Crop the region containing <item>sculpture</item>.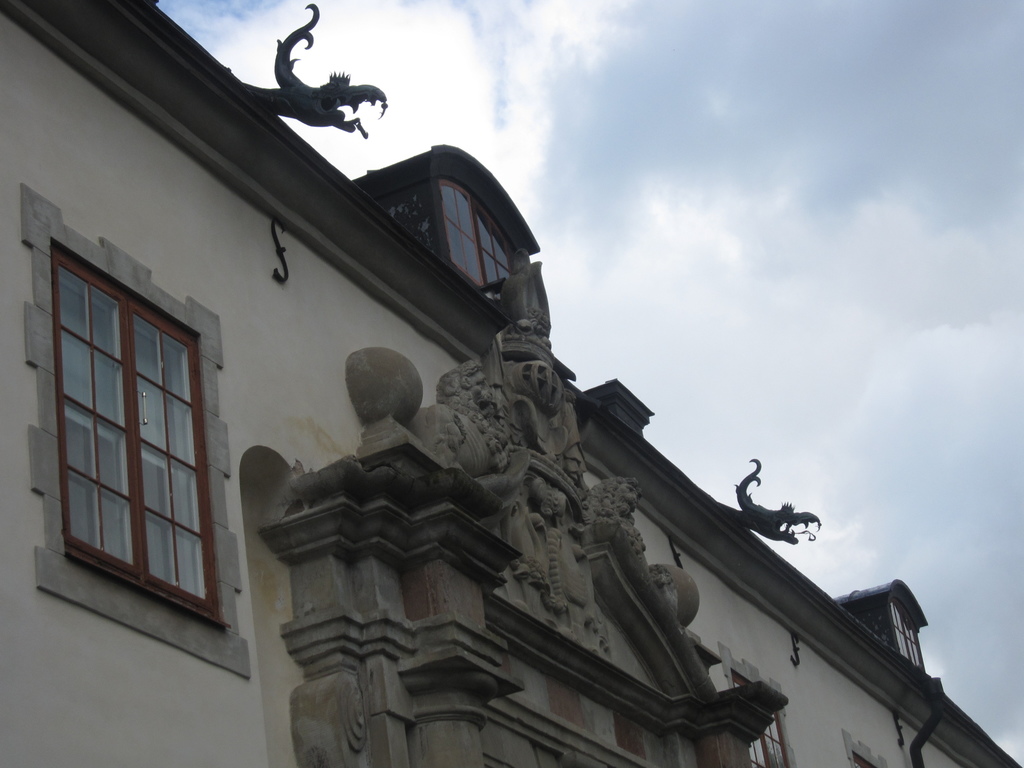
Crop region: crop(428, 365, 513, 467).
